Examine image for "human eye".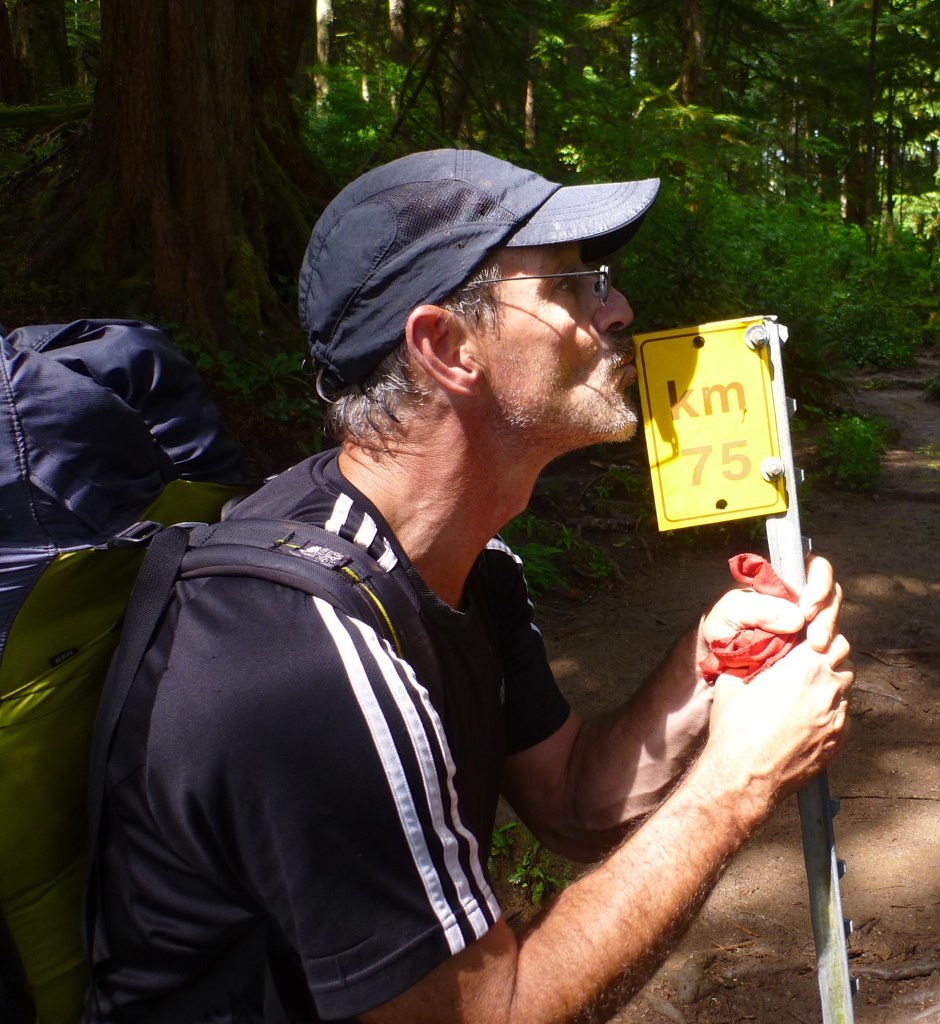
Examination result: 547, 263, 574, 290.
